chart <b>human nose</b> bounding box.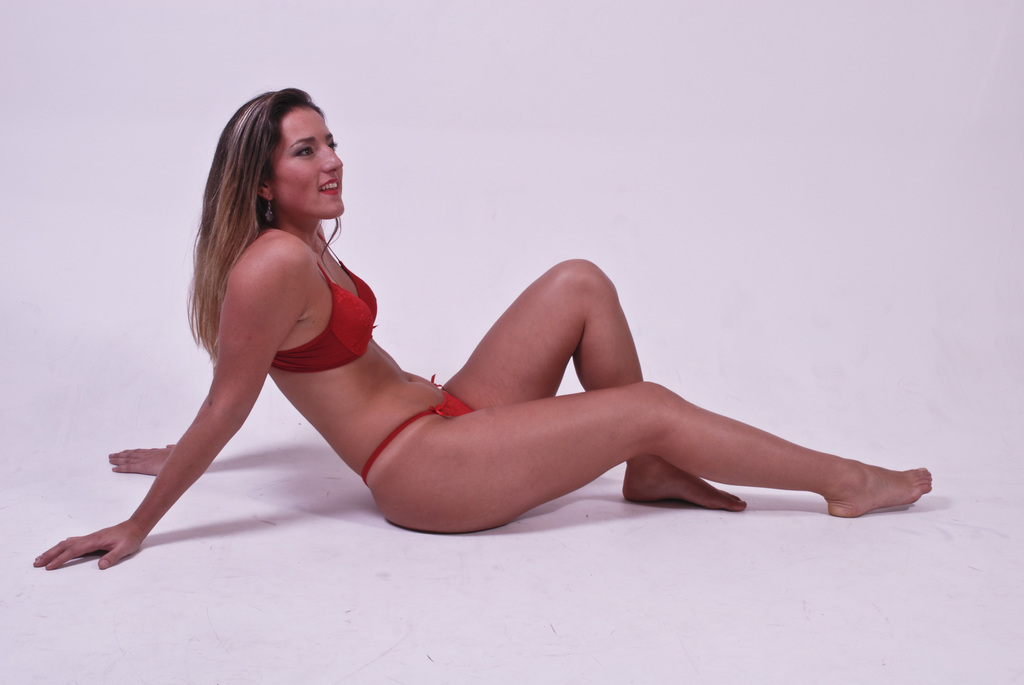
Charted: 316, 145, 342, 173.
